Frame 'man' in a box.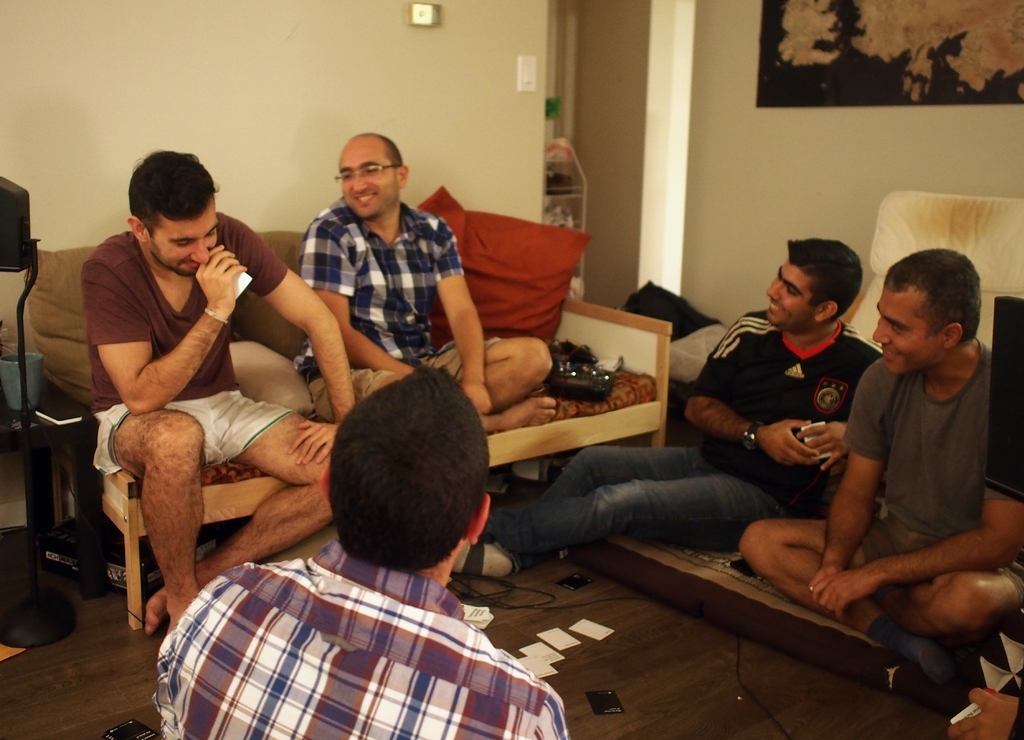
detection(292, 131, 557, 434).
